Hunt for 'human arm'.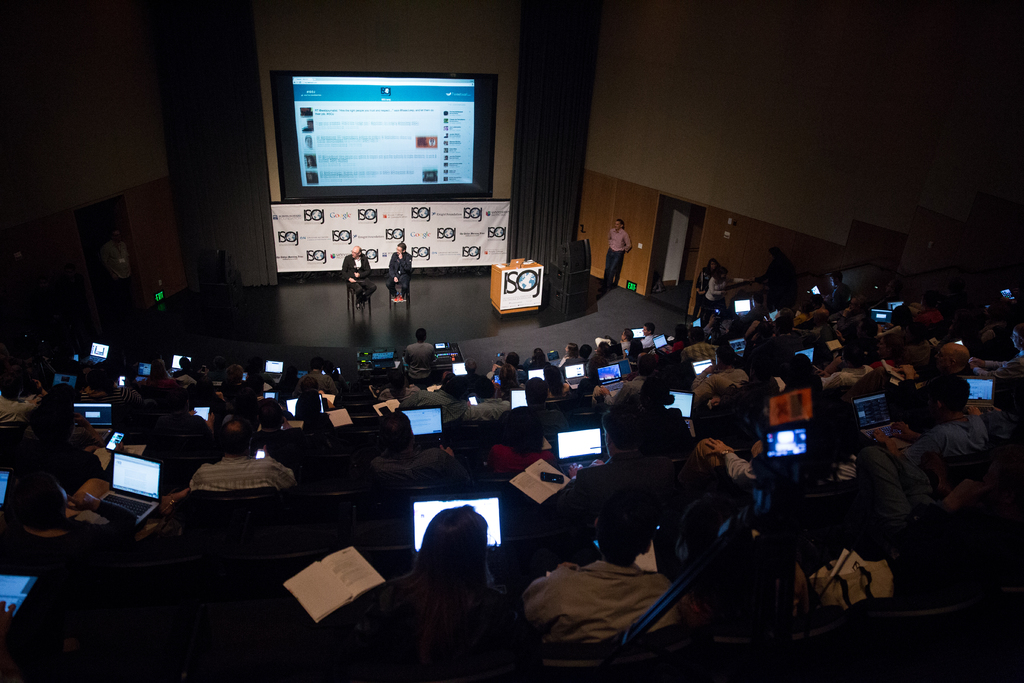
Hunted down at 965 352 1006 368.
